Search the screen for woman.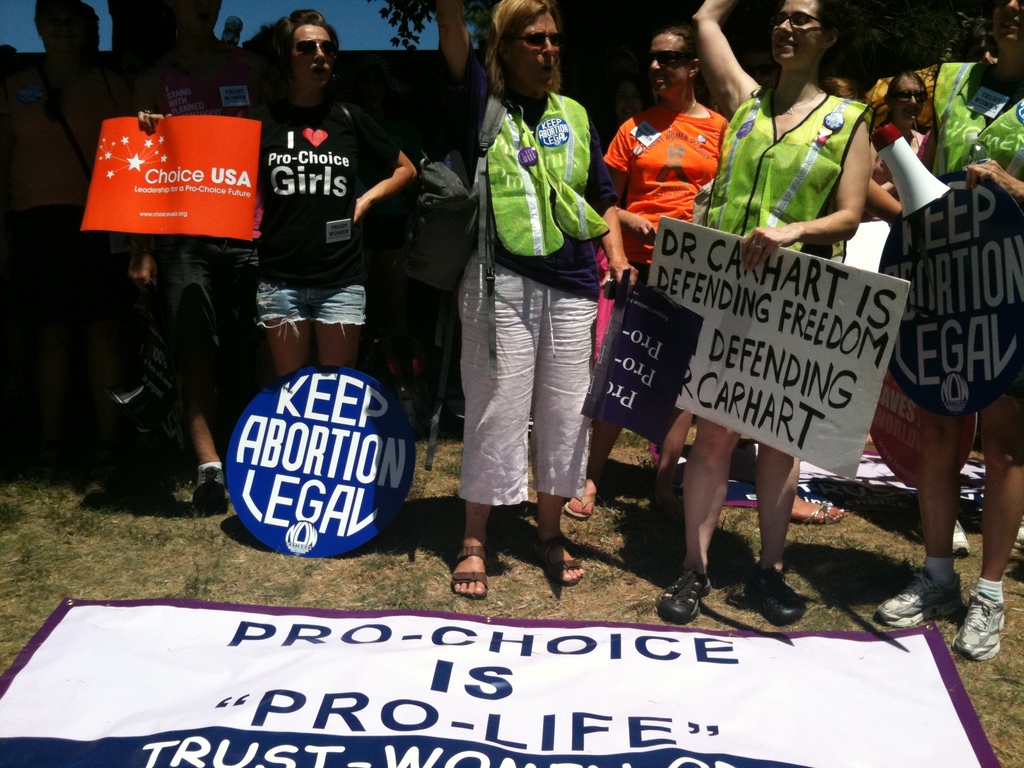
Found at bbox=[656, 0, 876, 624].
